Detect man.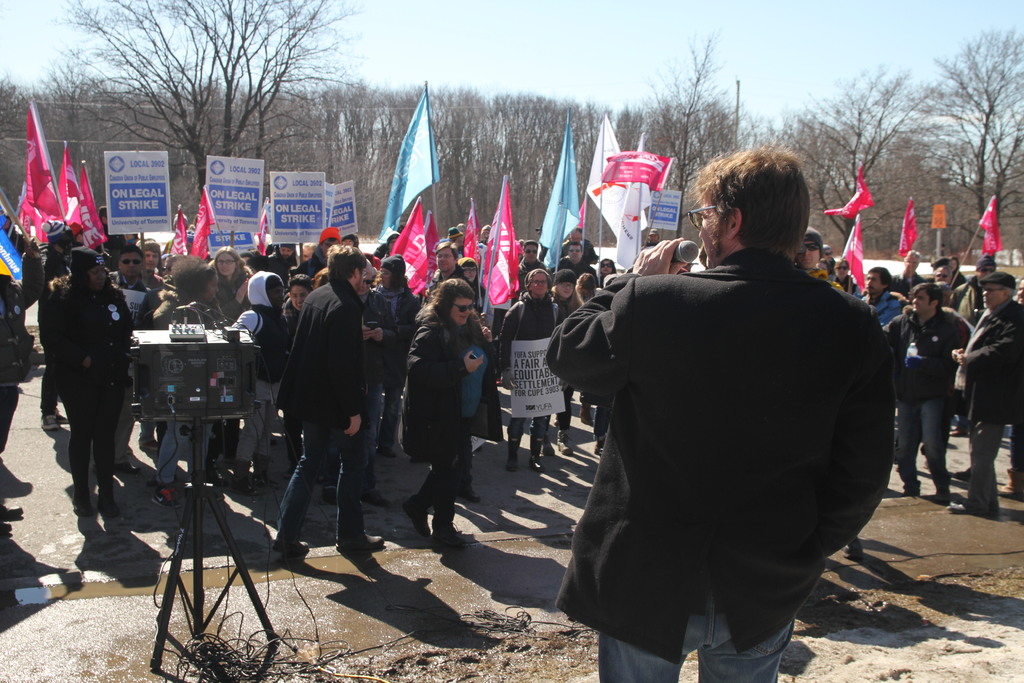
Detected at <bbox>885, 281, 973, 499</bbox>.
